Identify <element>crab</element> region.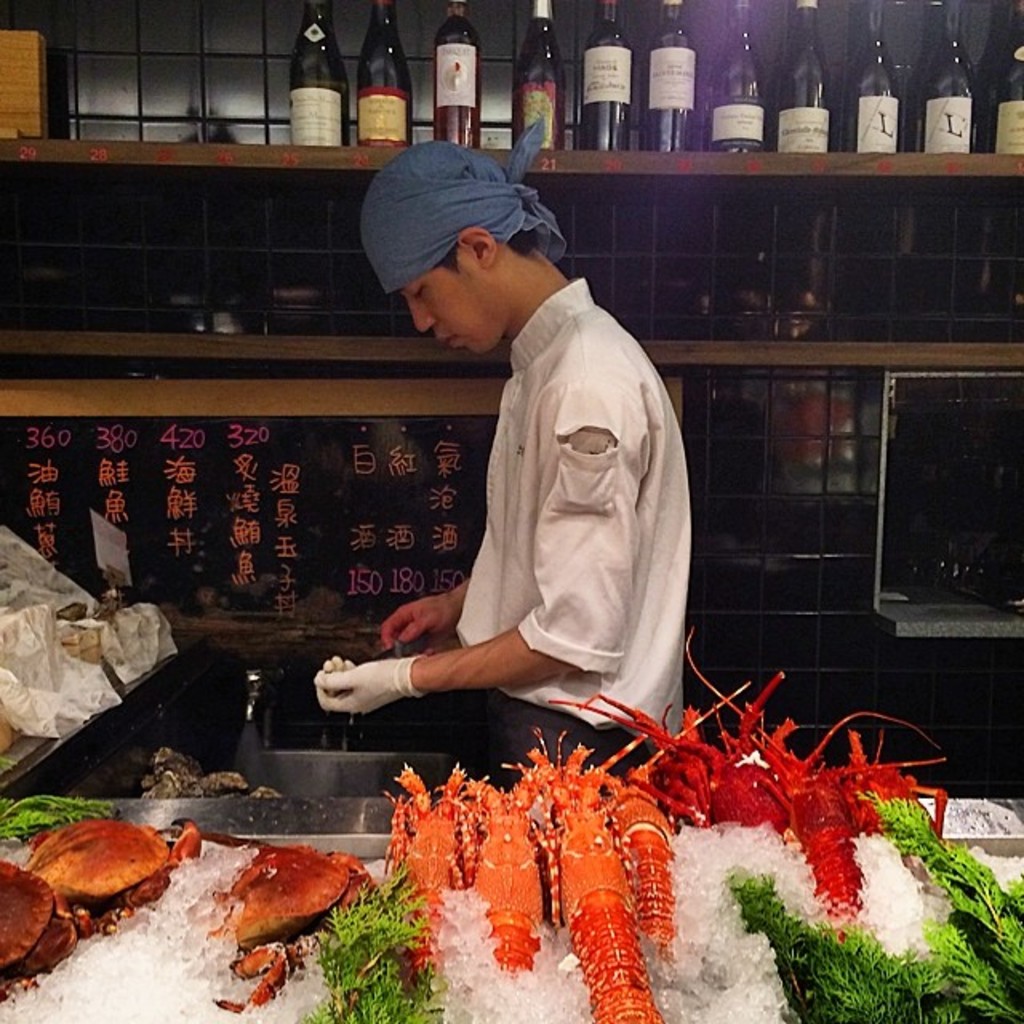
Region: pyautogui.locateOnScreen(19, 818, 208, 939).
